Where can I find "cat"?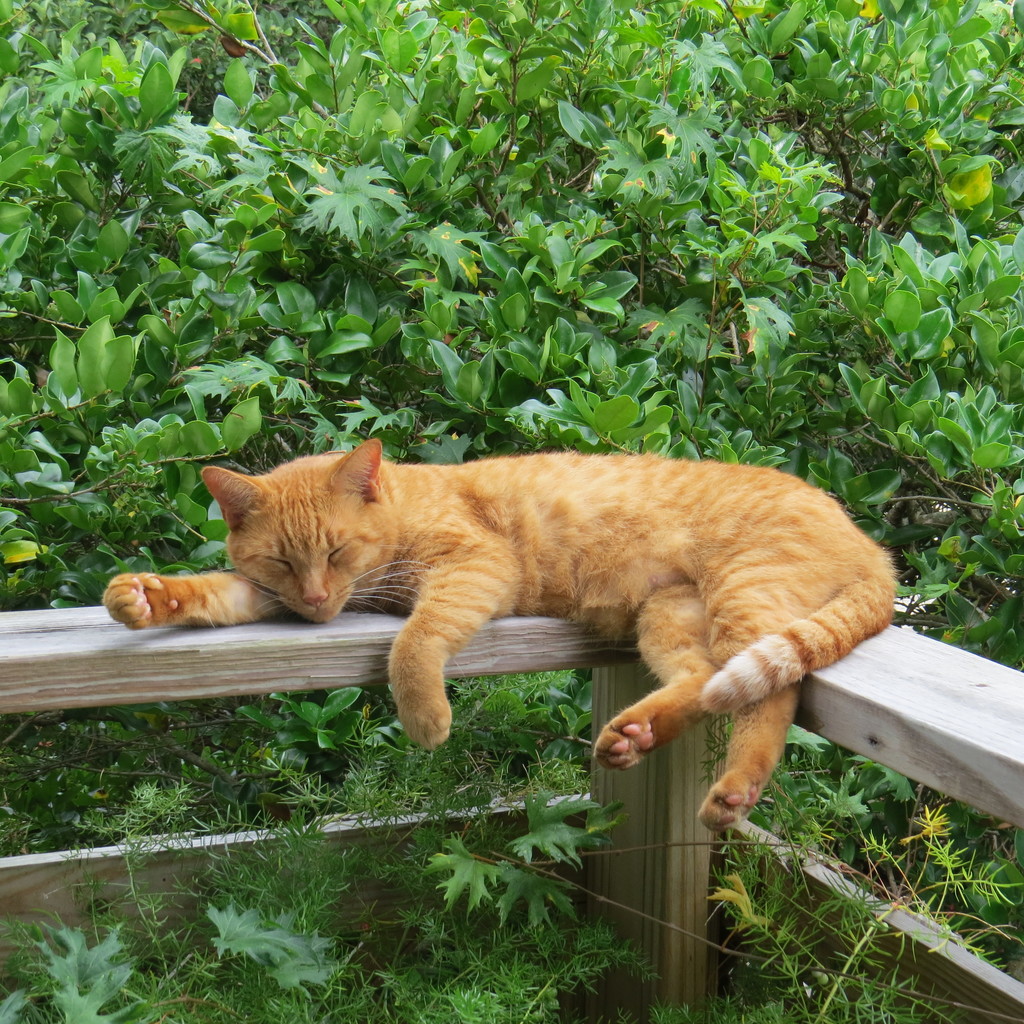
You can find it at 102,436,901,836.
